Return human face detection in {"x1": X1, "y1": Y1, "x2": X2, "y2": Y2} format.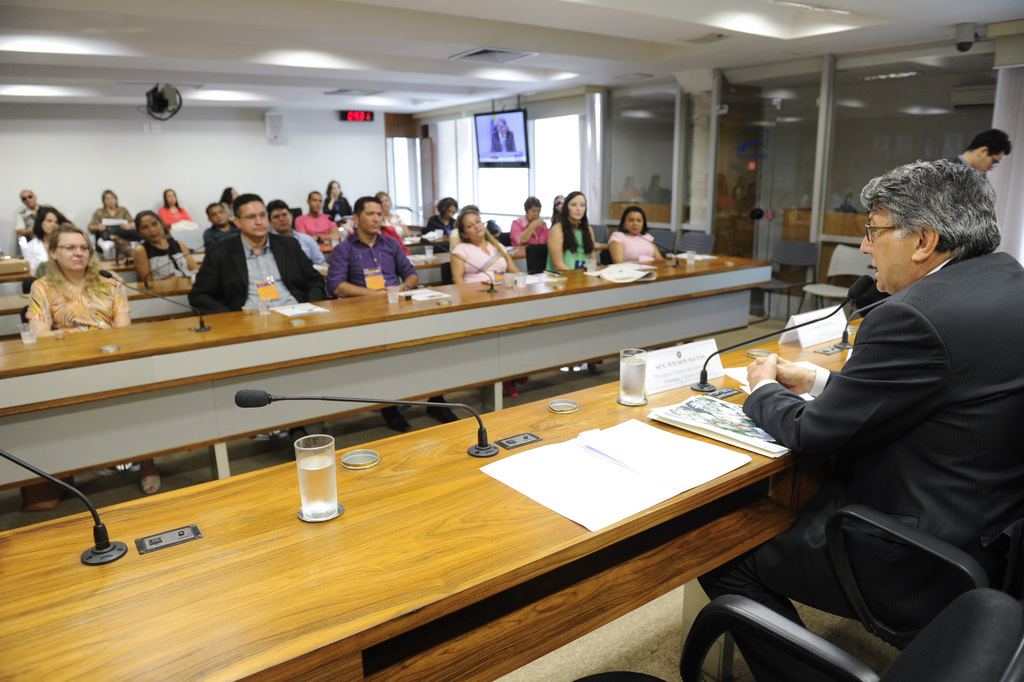
{"x1": 104, "y1": 193, "x2": 121, "y2": 210}.
